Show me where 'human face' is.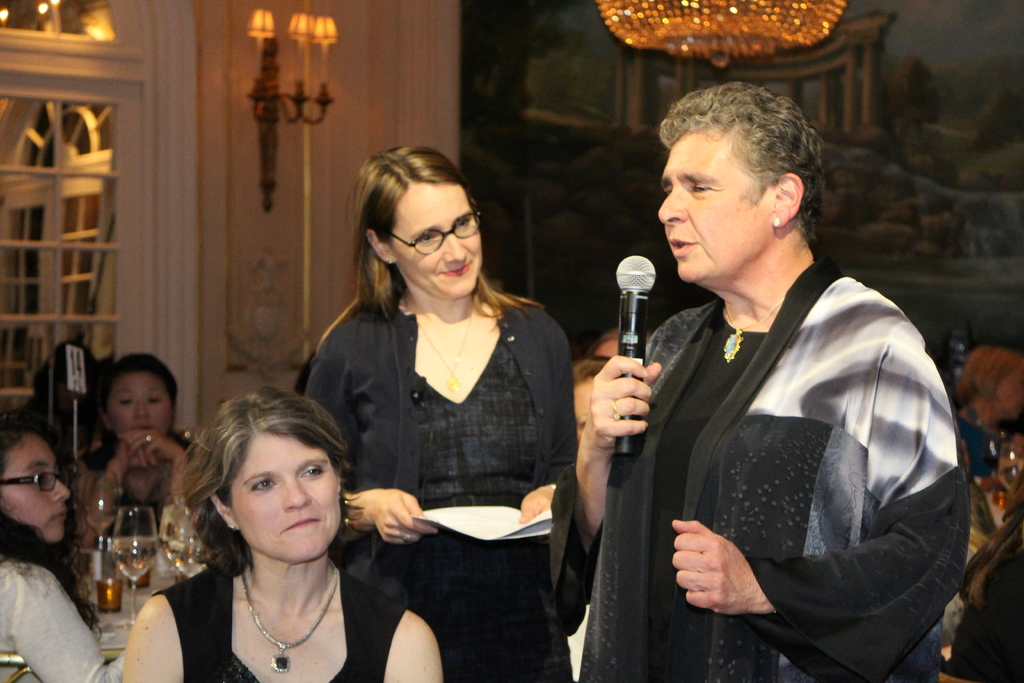
'human face' is at 397 187 485 296.
